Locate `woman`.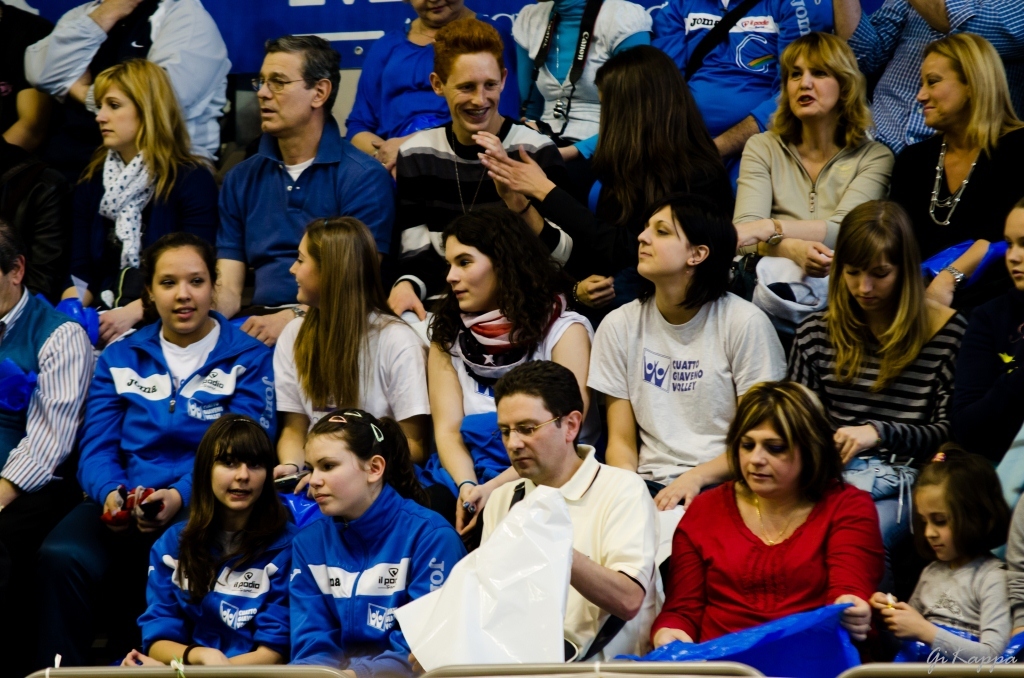
Bounding box: 68,60,218,344.
